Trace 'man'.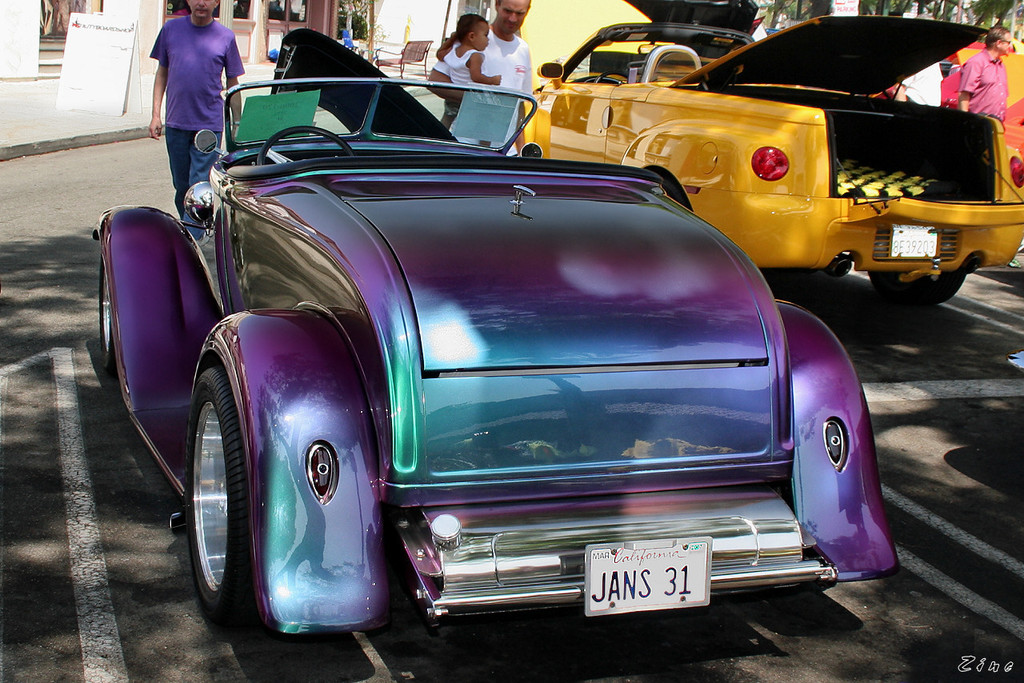
Traced to 954,27,1011,136.
